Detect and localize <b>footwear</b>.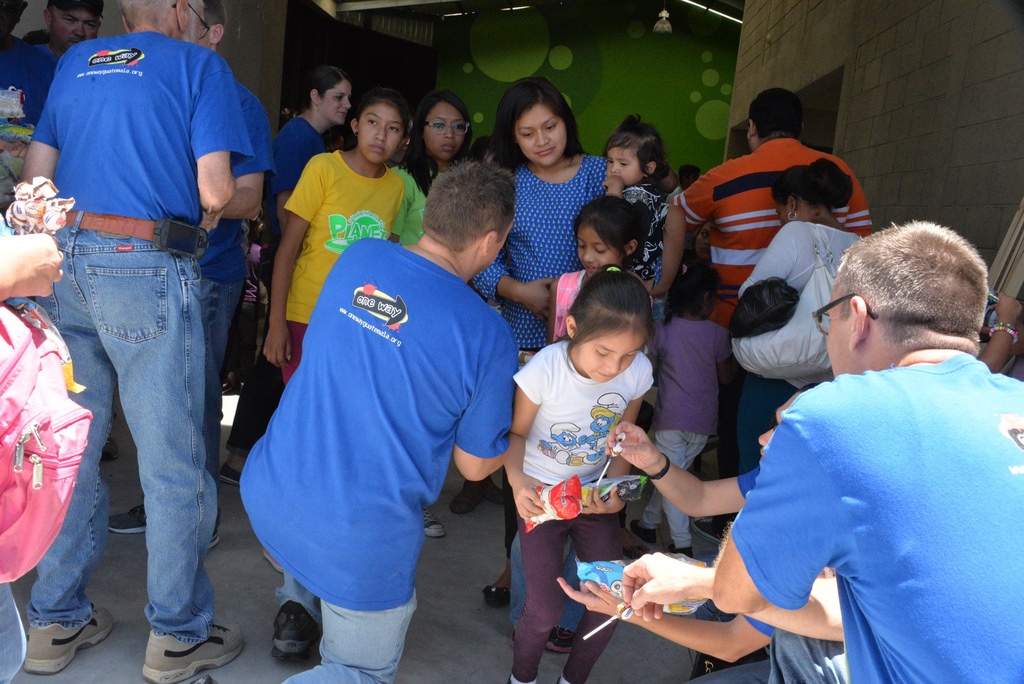
Localized at pyautogui.locateOnScreen(422, 507, 446, 535).
